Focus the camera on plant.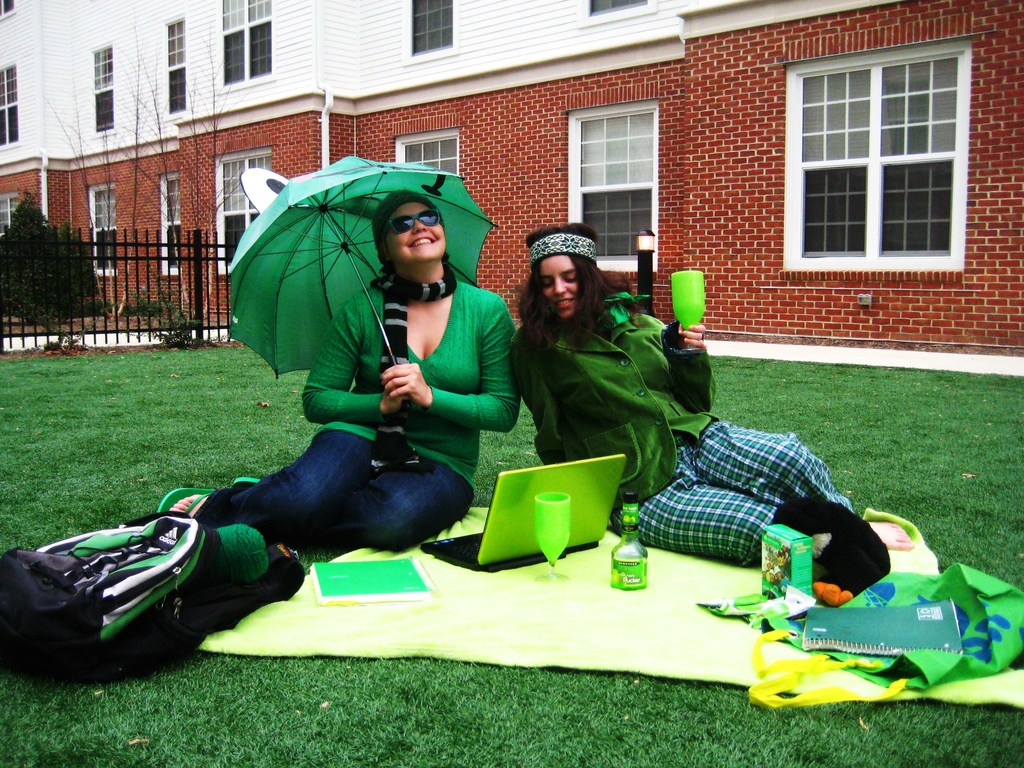
Focus region: 0 198 112 320.
